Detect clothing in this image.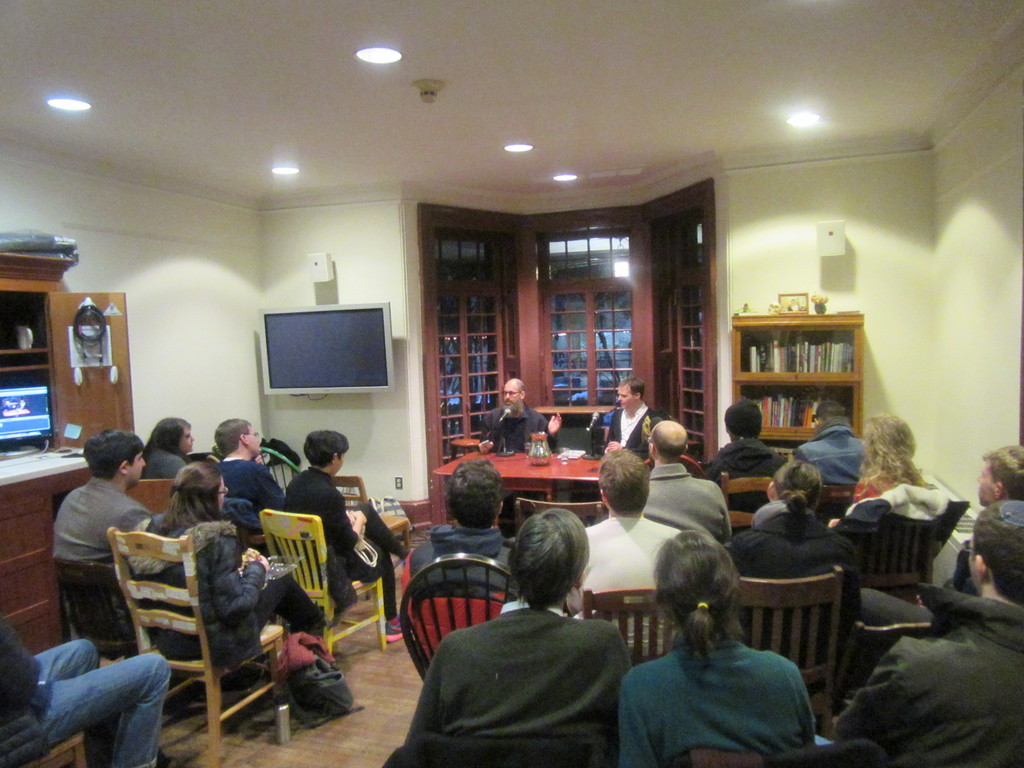
Detection: (700, 444, 785, 522).
